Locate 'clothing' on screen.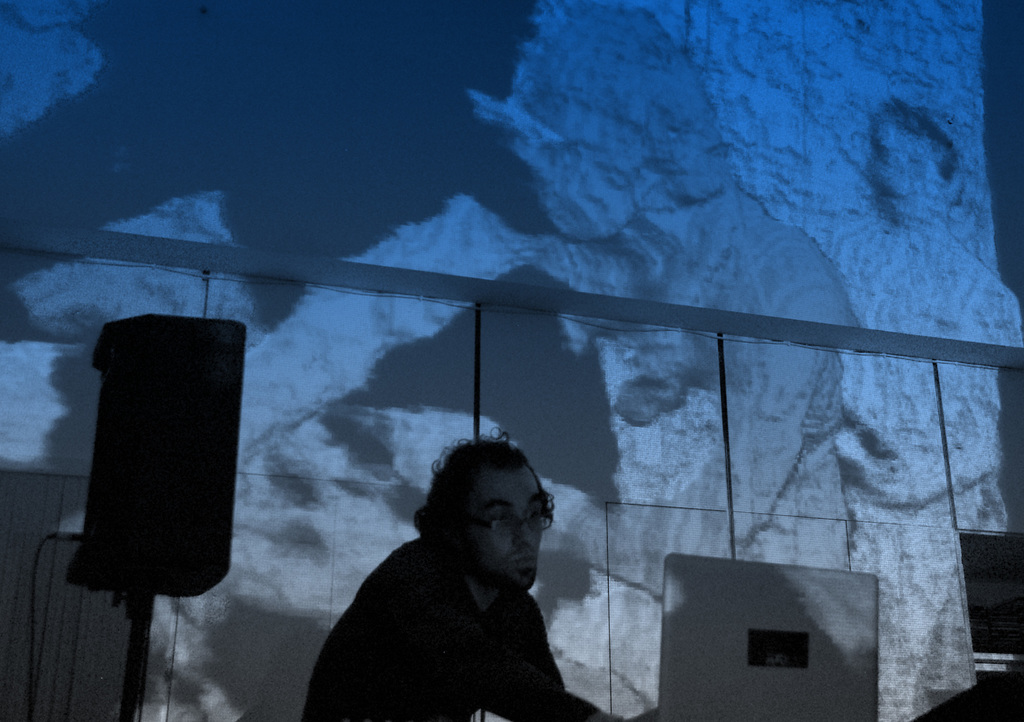
On screen at l=309, t=497, r=595, b=716.
